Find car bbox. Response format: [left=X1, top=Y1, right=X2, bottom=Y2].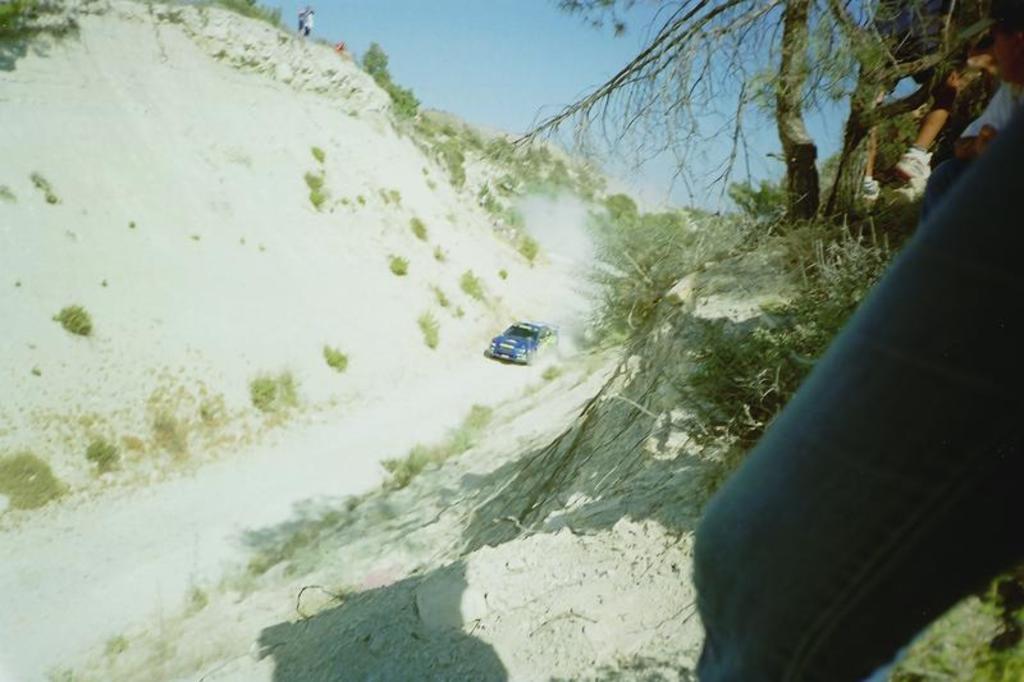
[left=483, top=316, right=562, bottom=365].
